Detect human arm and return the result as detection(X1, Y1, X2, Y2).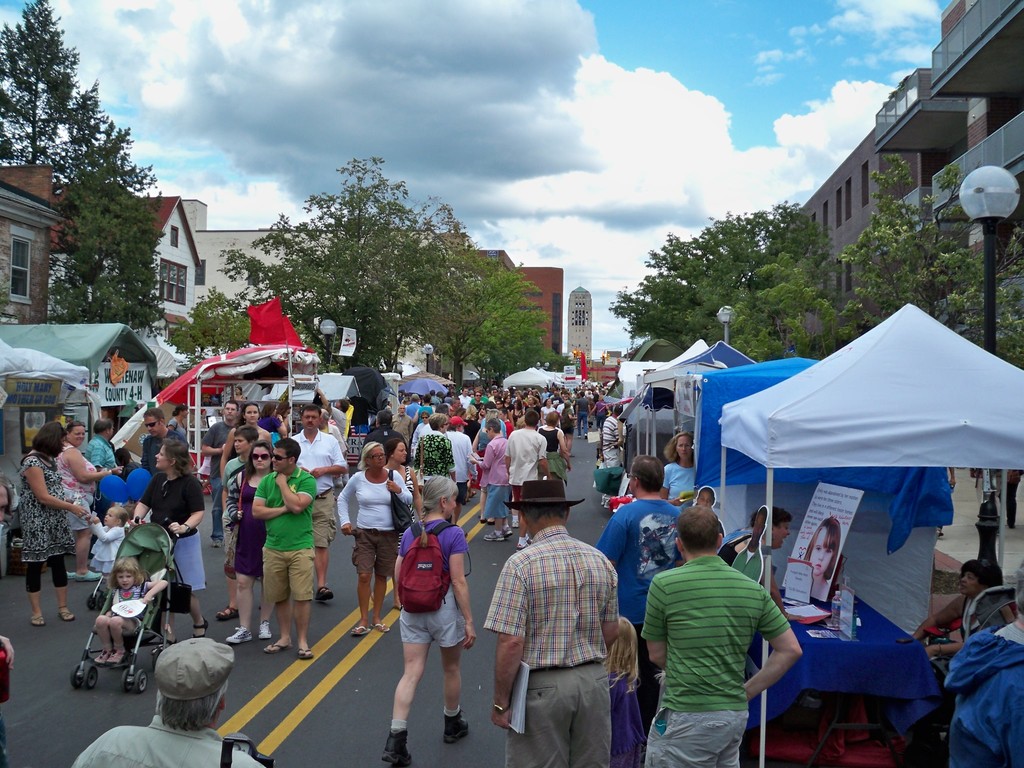
detection(170, 485, 210, 532).
